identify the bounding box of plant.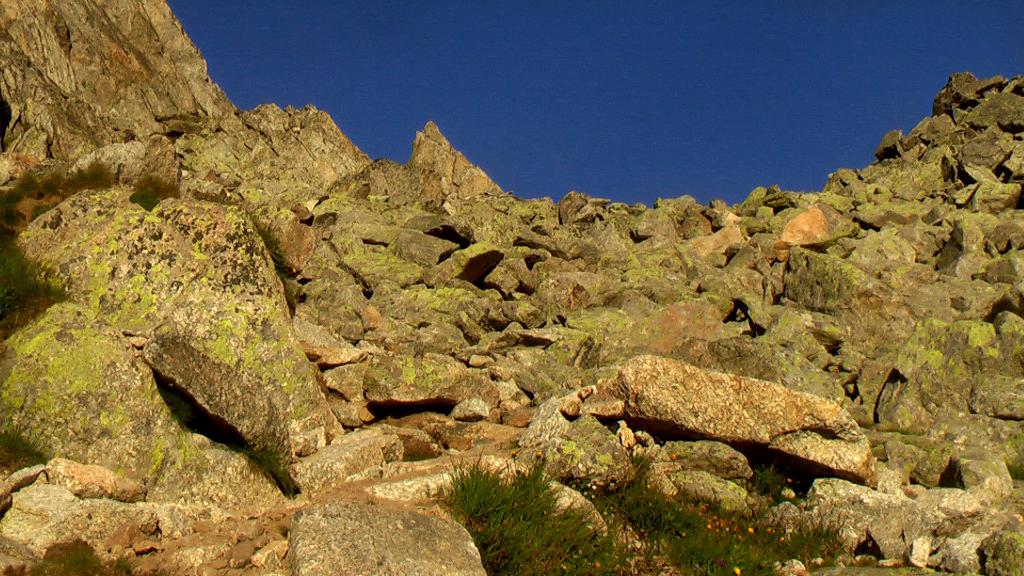
l=440, t=454, r=593, b=575.
